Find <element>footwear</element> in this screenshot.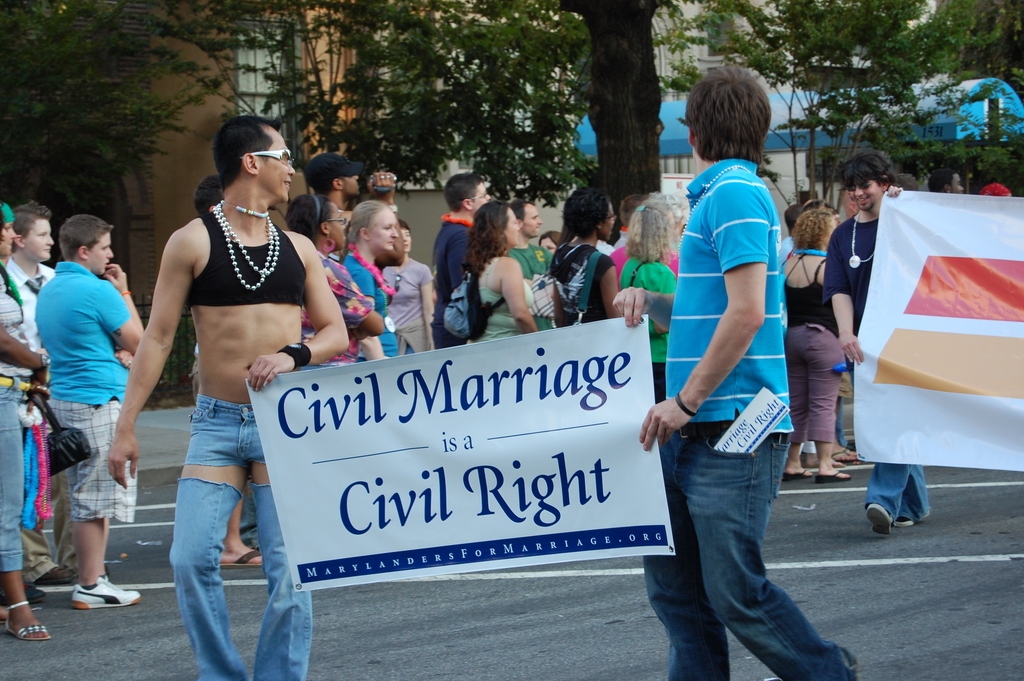
The bounding box for <element>footwear</element> is BBox(783, 469, 814, 480).
